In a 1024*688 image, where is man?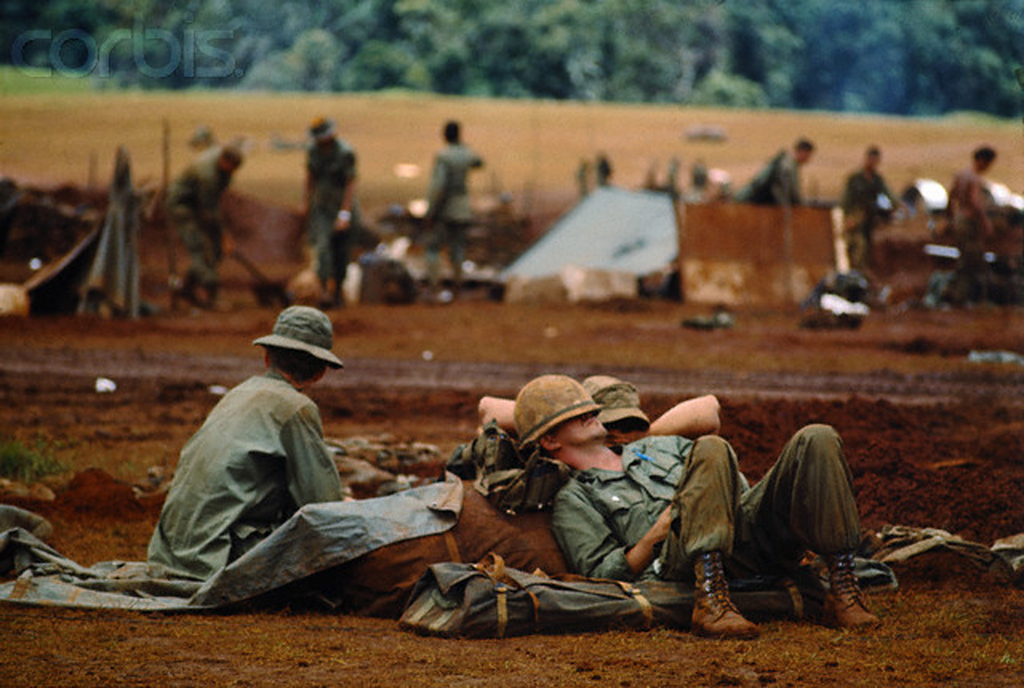
<region>943, 144, 998, 317</region>.
